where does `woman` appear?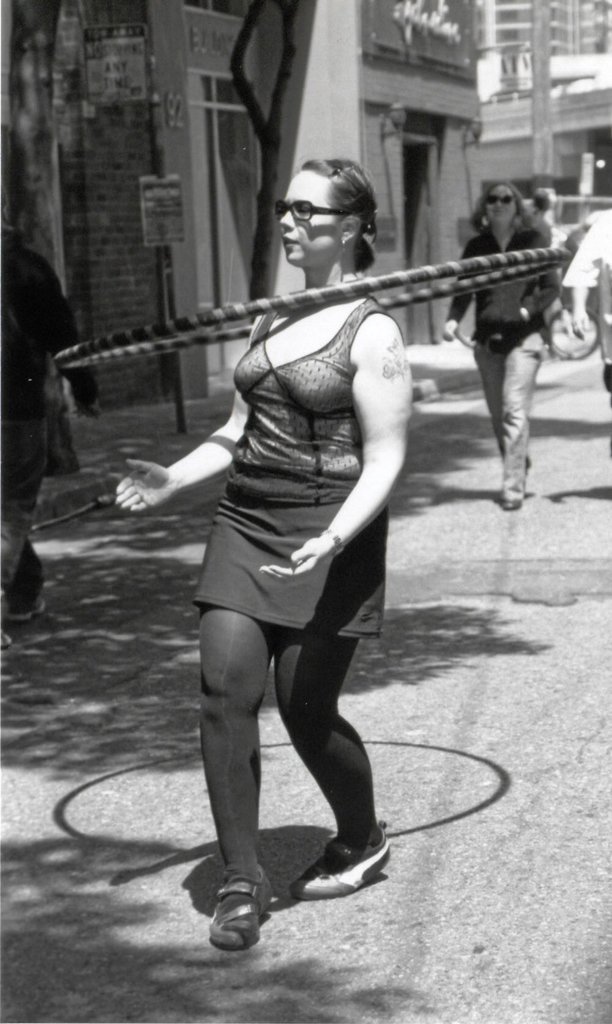
Appears at 440 173 567 509.
